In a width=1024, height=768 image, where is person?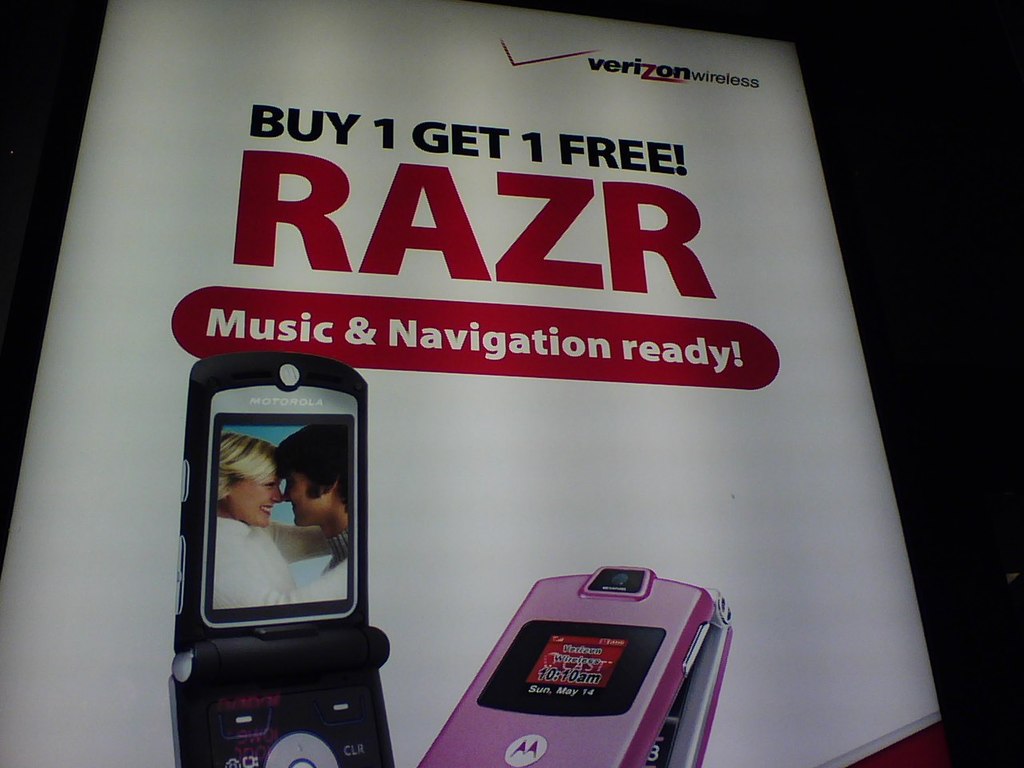
Rect(210, 432, 347, 612).
